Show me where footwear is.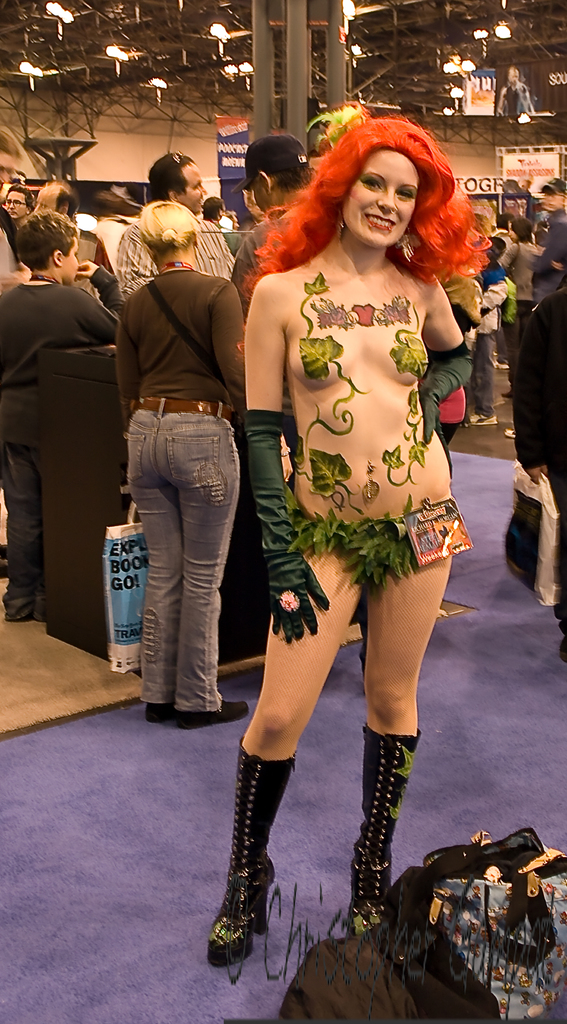
footwear is at (144,694,172,725).
